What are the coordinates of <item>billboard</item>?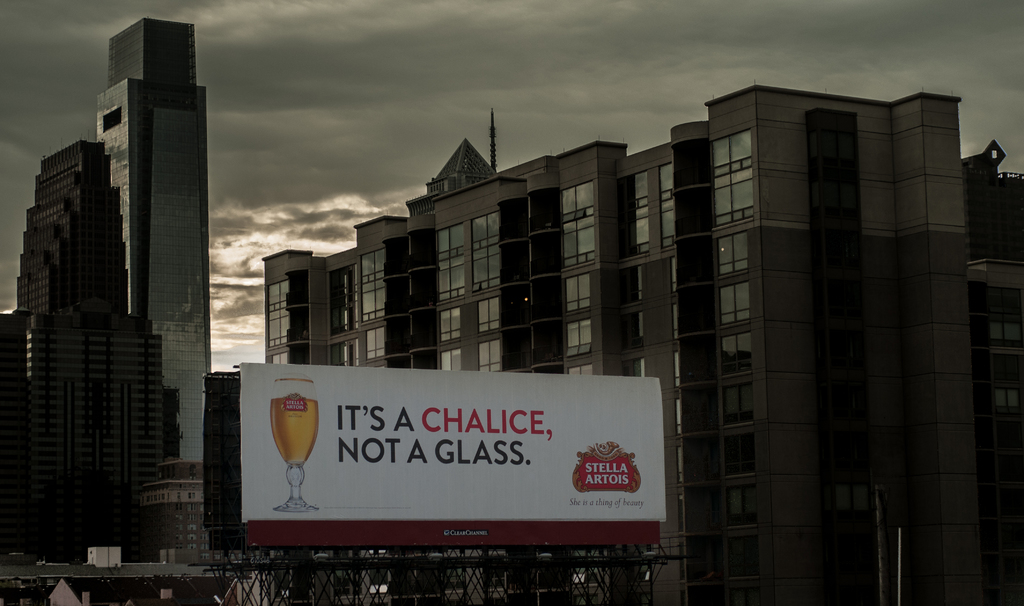
BBox(234, 376, 635, 541).
